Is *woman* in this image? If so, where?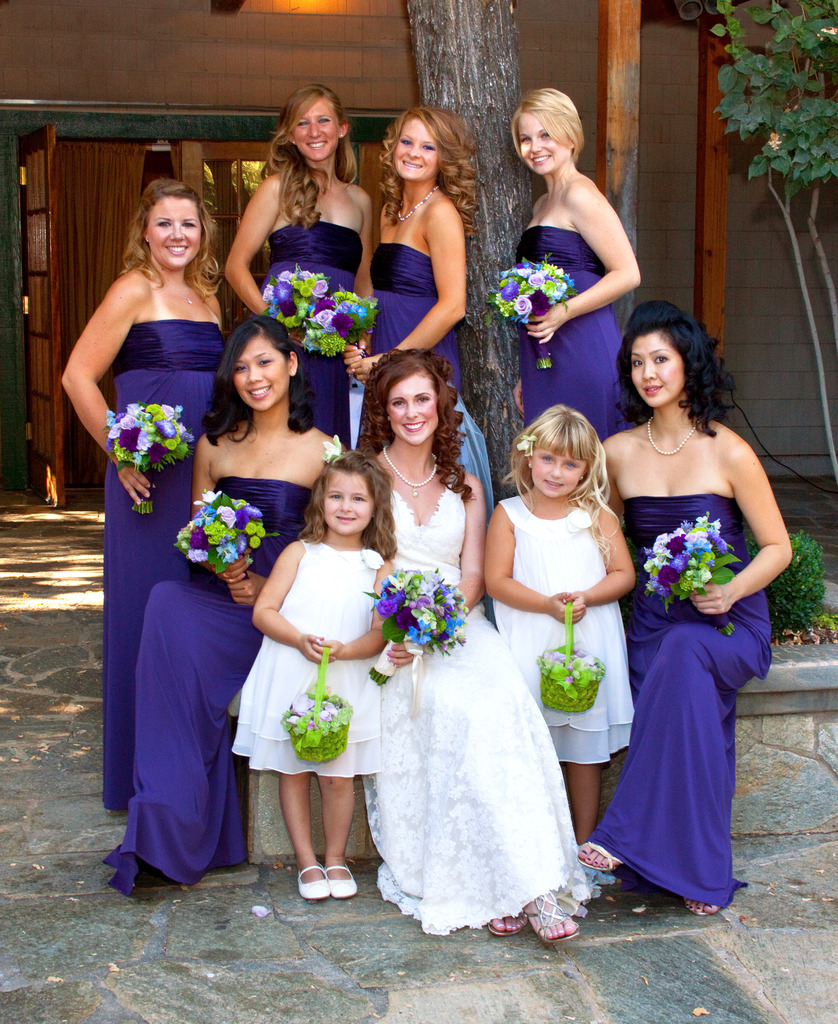
Yes, at locate(58, 176, 234, 820).
